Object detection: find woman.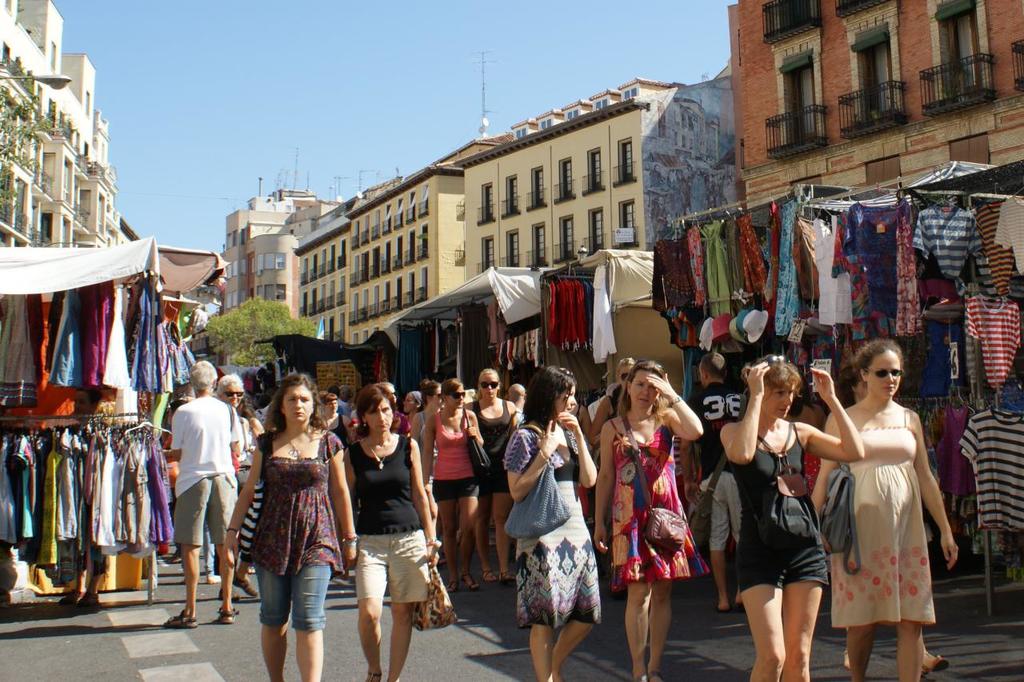
locate(416, 371, 494, 600).
